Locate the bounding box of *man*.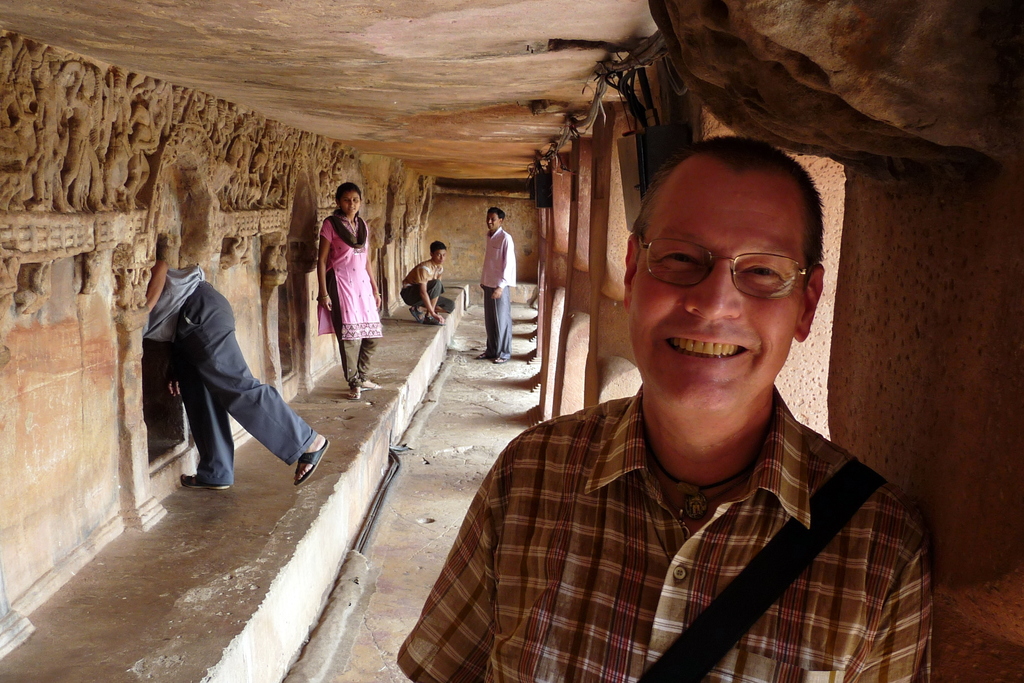
Bounding box: pyautogui.locateOnScreen(397, 134, 931, 682).
